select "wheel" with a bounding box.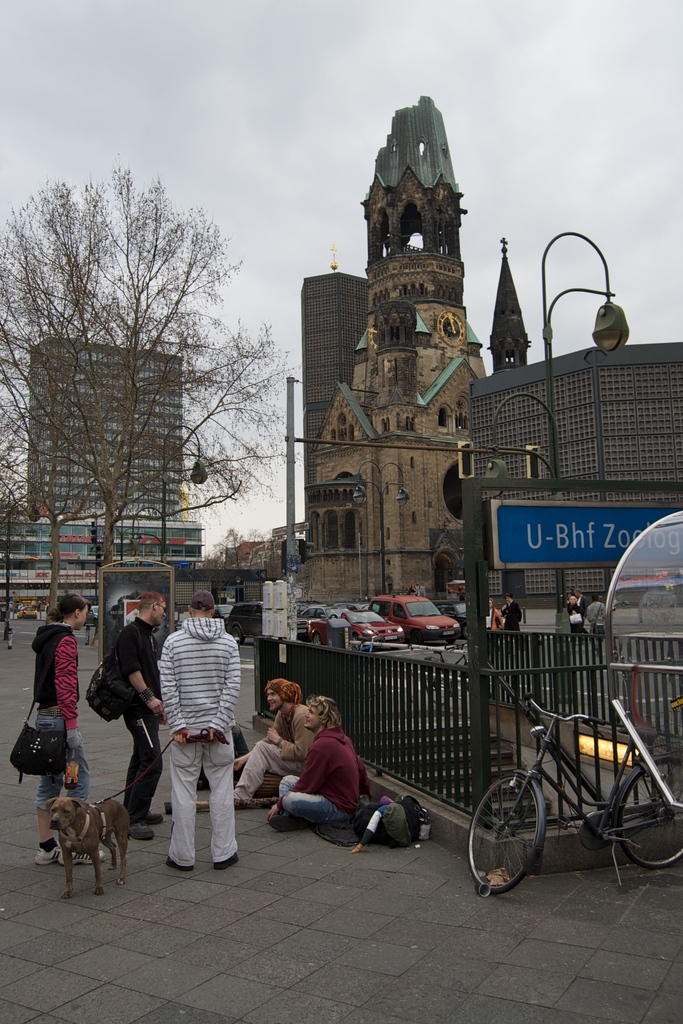
crop(410, 631, 424, 650).
